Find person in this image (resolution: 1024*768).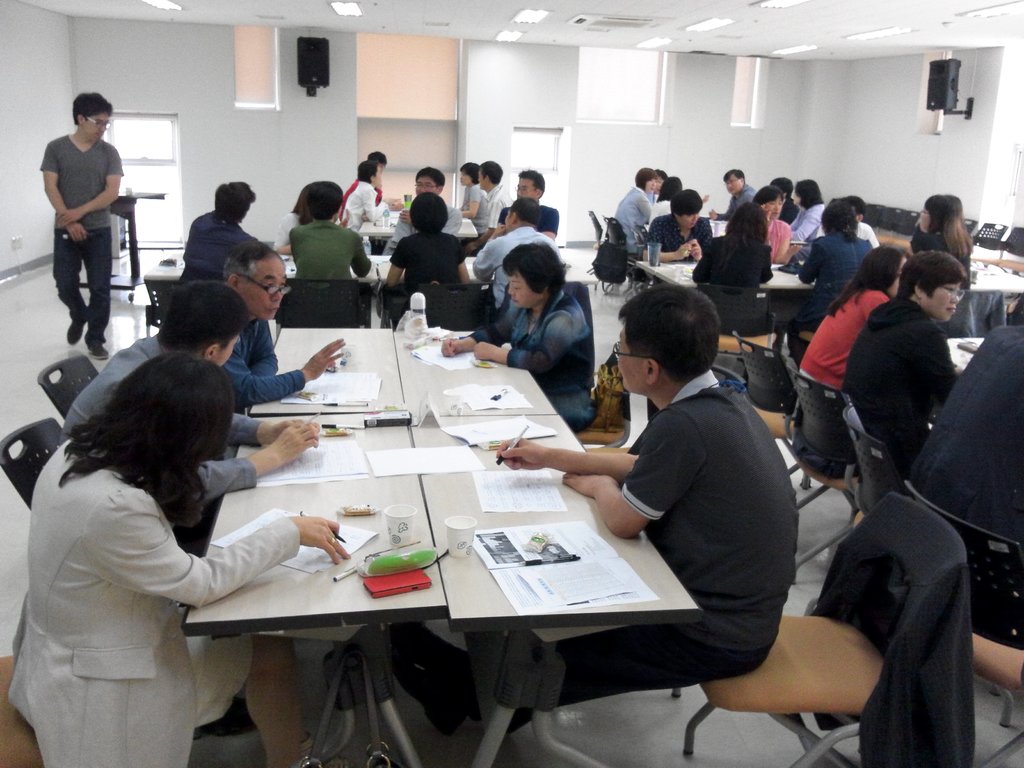
(290, 177, 372, 279).
